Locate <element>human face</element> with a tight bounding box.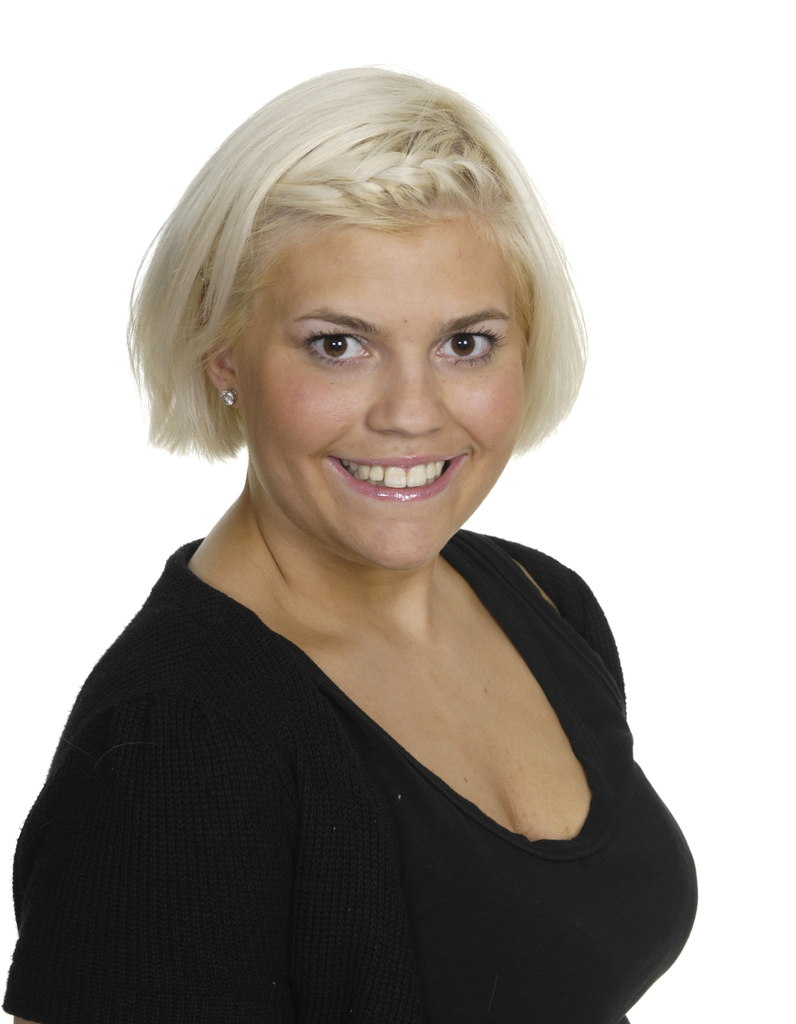
236/218/529/568.
